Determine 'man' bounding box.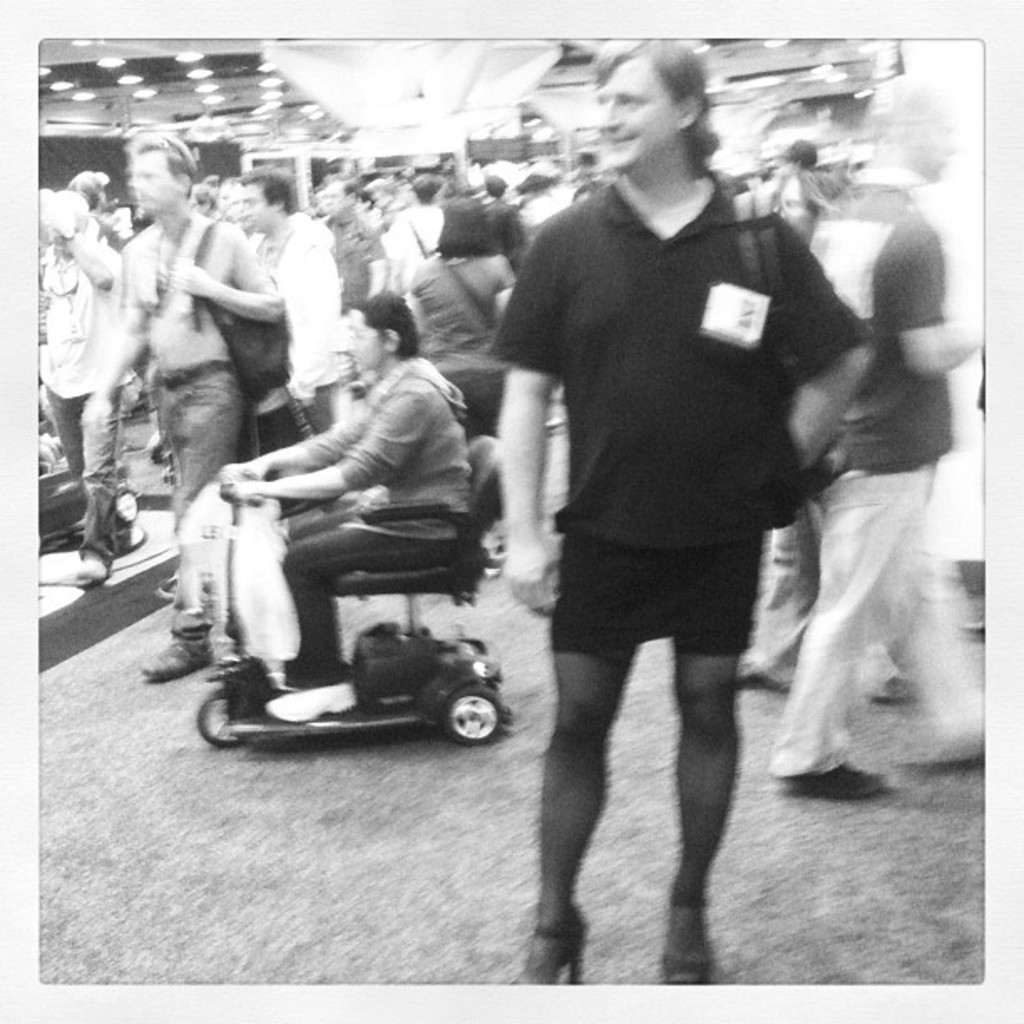
Determined: [64,169,129,251].
